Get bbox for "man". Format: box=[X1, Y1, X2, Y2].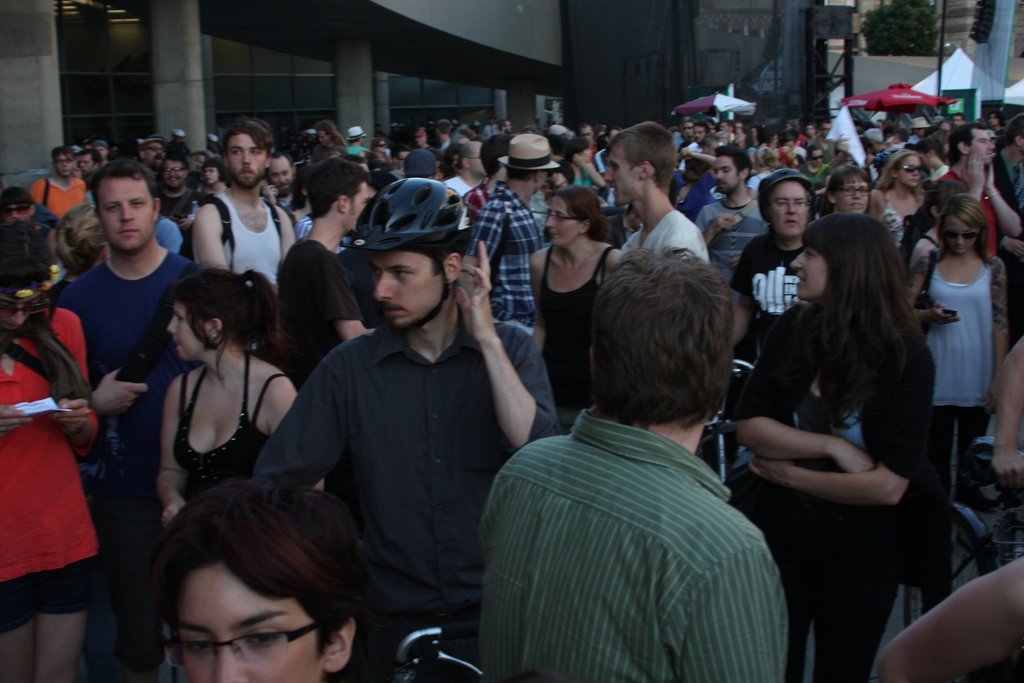
box=[465, 135, 560, 327].
